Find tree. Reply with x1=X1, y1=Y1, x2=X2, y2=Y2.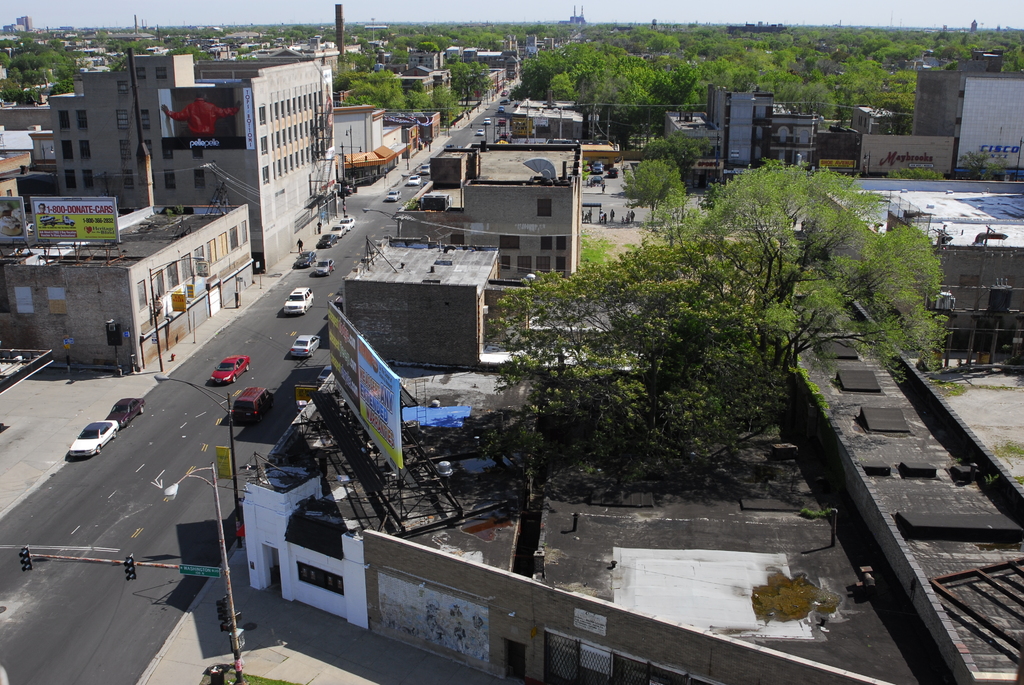
x1=446, y1=61, x2=490, y2=111.
